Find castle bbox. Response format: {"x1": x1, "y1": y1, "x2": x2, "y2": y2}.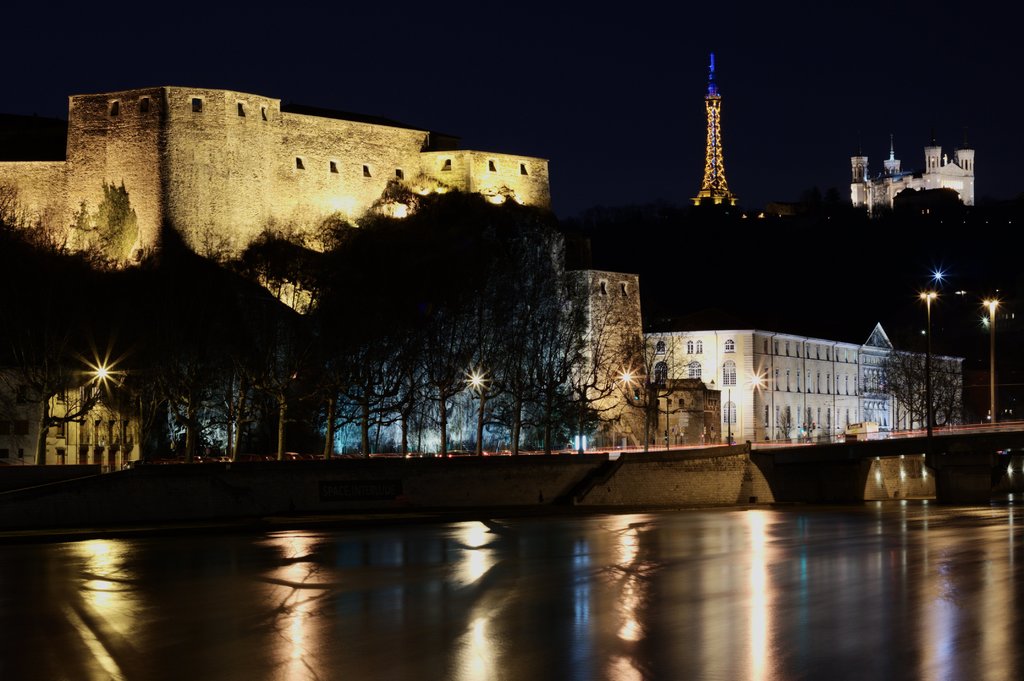
{"x1": 641, "y1": 320, "x2": 965, "y2": 447}.
